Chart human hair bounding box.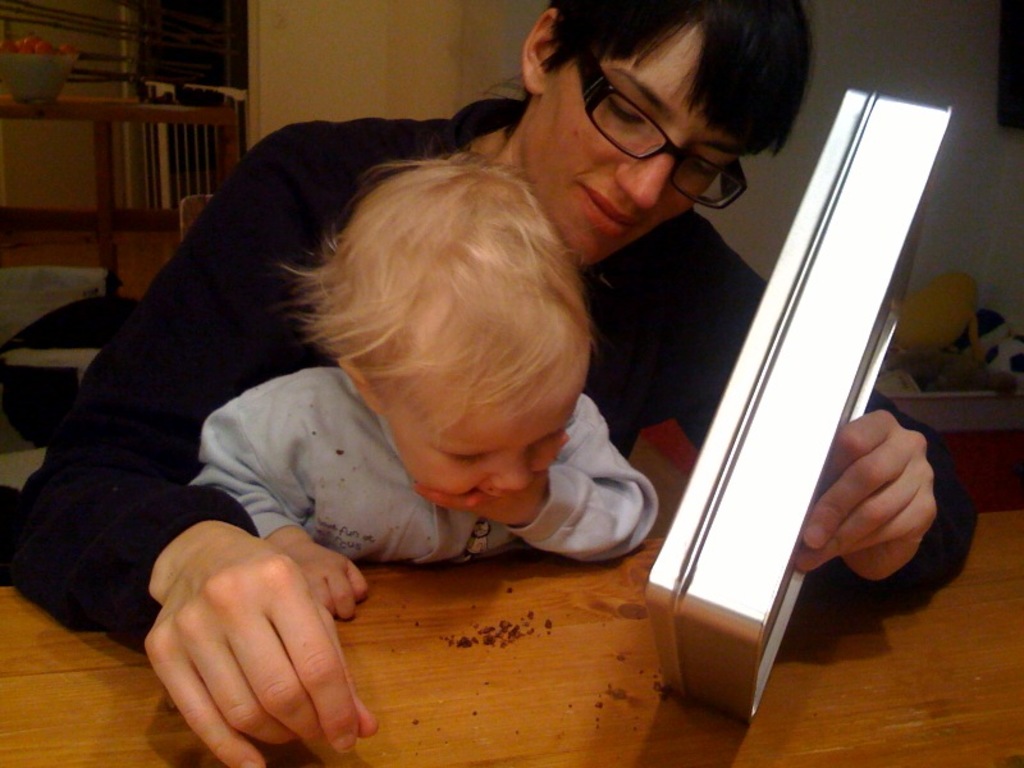
Charted: 306,137,581,486.
